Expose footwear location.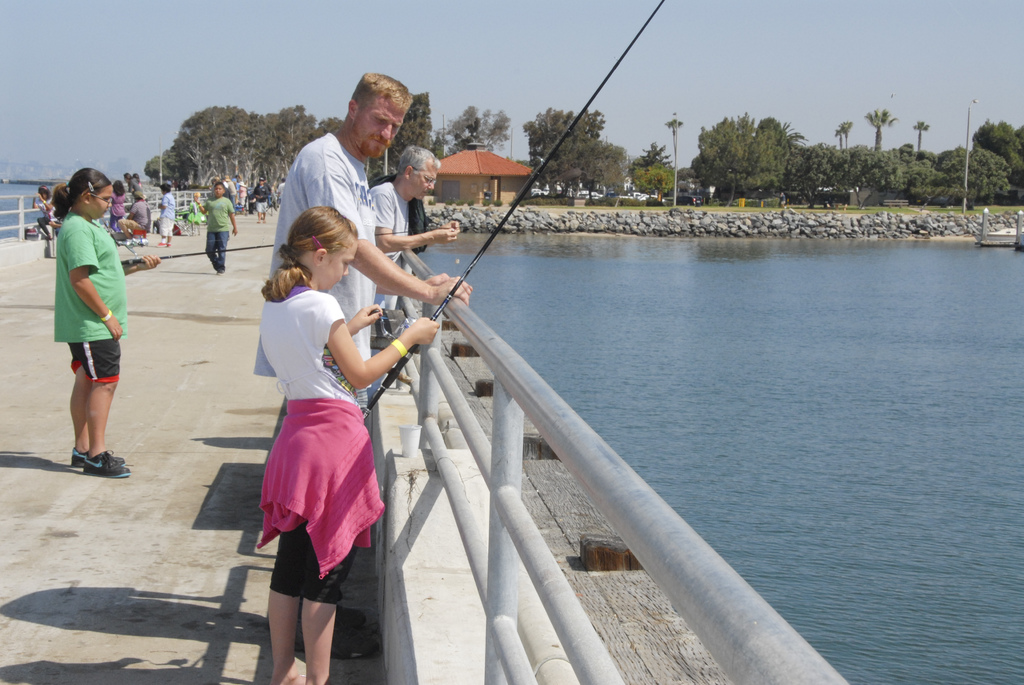
Exposed at detection(295, 626, 381, 657).
